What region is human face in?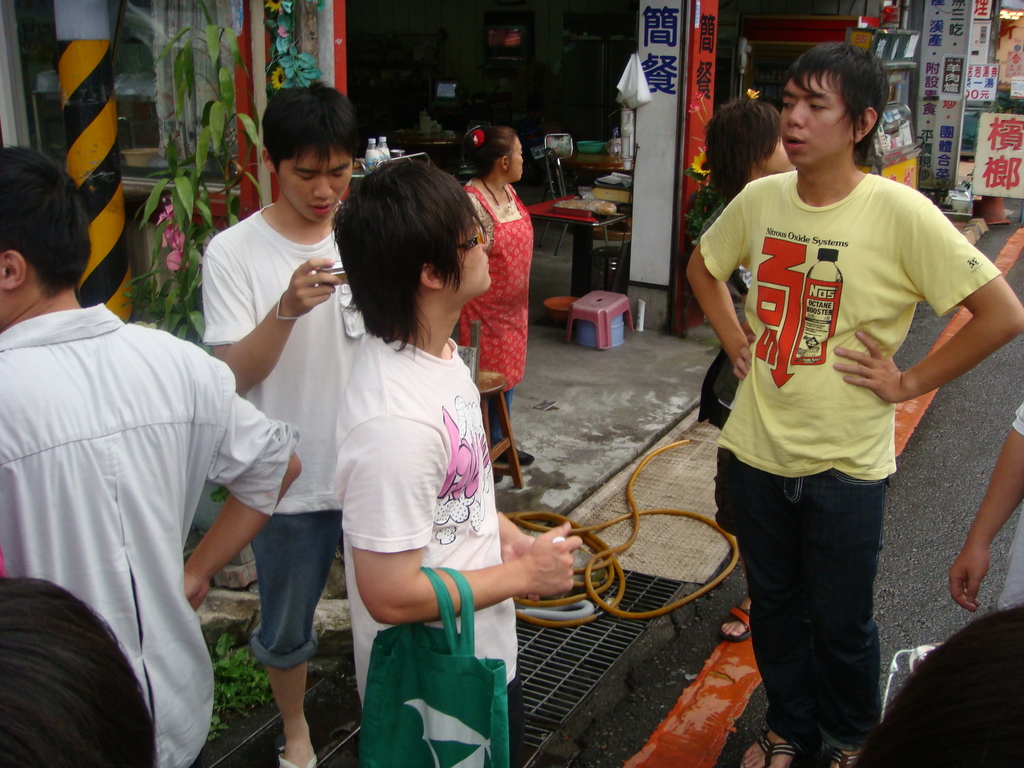
bbox=(451, 216, 504, 301).
